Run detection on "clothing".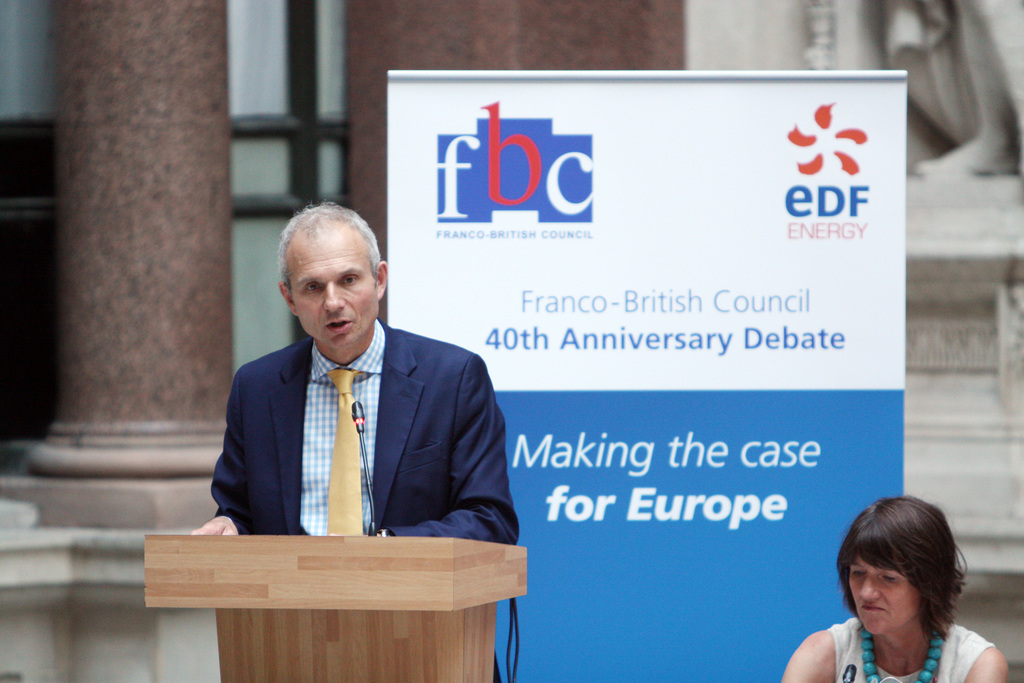
Result: [829, 614, 991, 682].
